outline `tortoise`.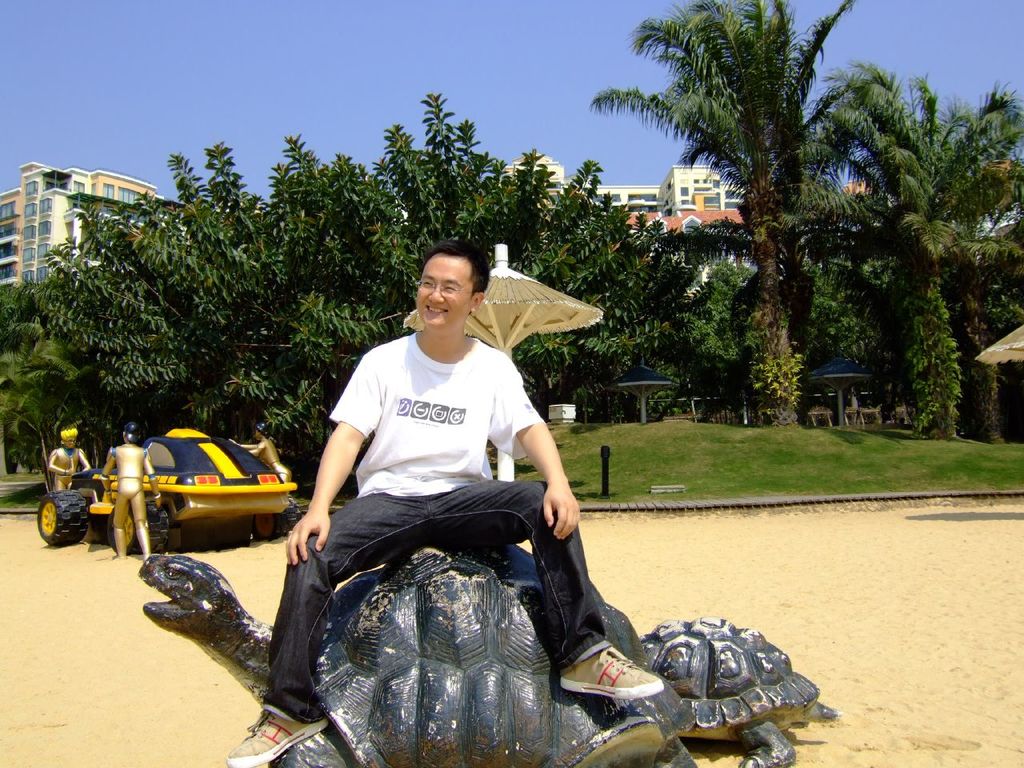
Outline: crop(137, 538, 710, 767).
